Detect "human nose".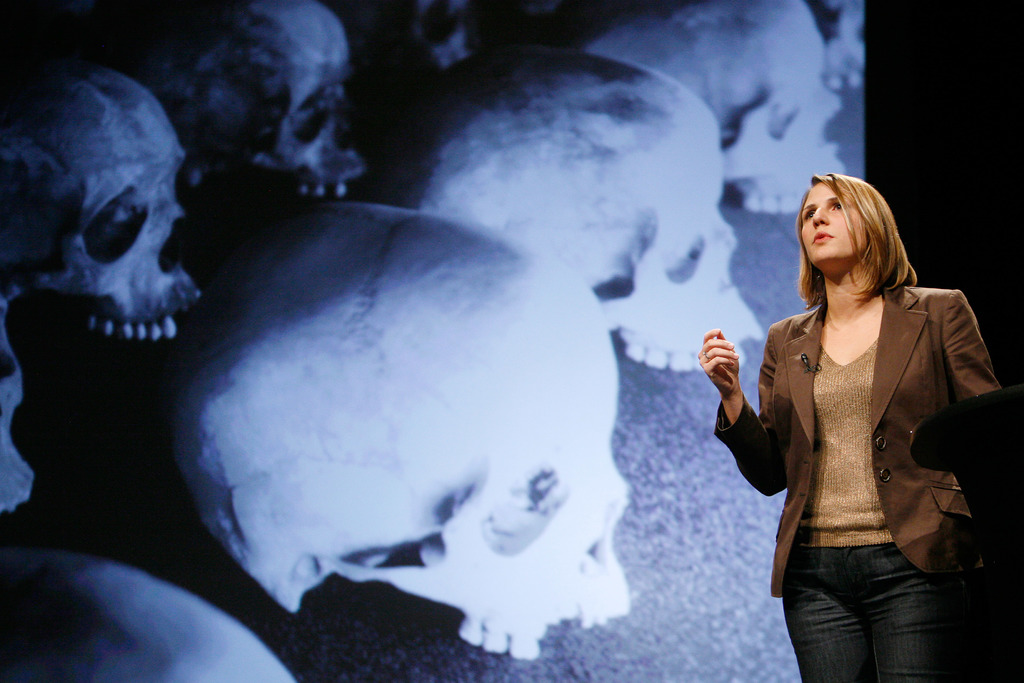
Detected at region(812, 206, 829, 227).
